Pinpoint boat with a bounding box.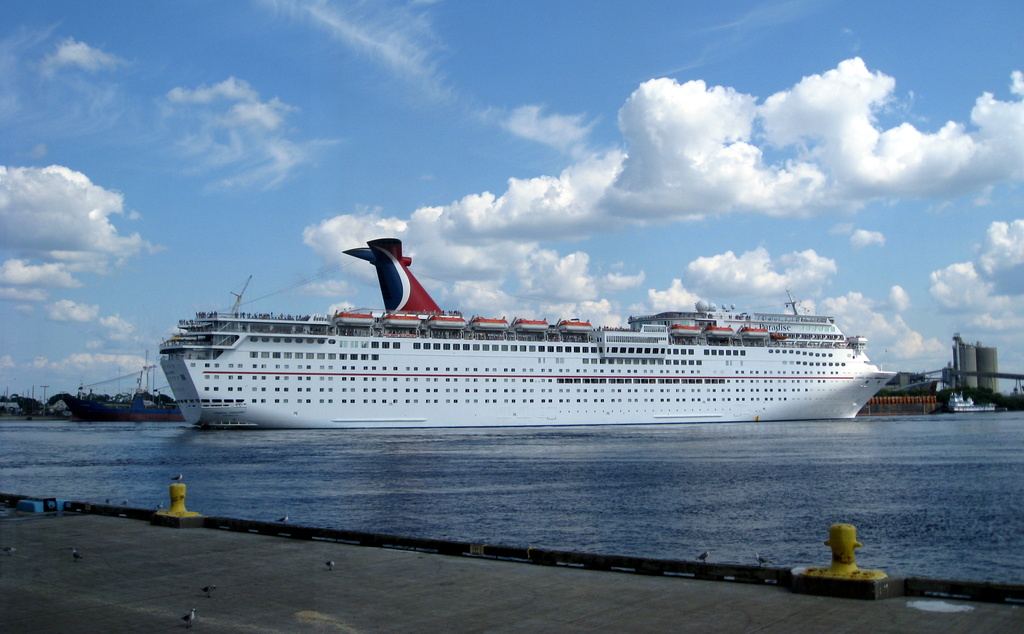
<region>121, 230, 918, 422</region>.
